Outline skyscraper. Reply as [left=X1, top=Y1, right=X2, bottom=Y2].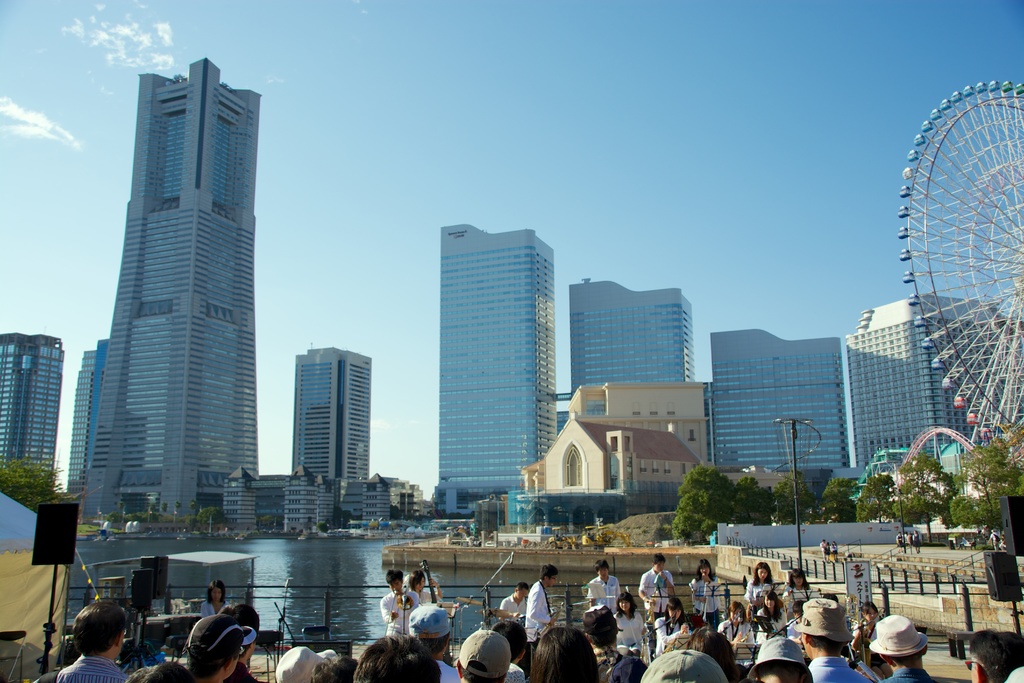
[left=61, top=56, right=274, bottom=558].
